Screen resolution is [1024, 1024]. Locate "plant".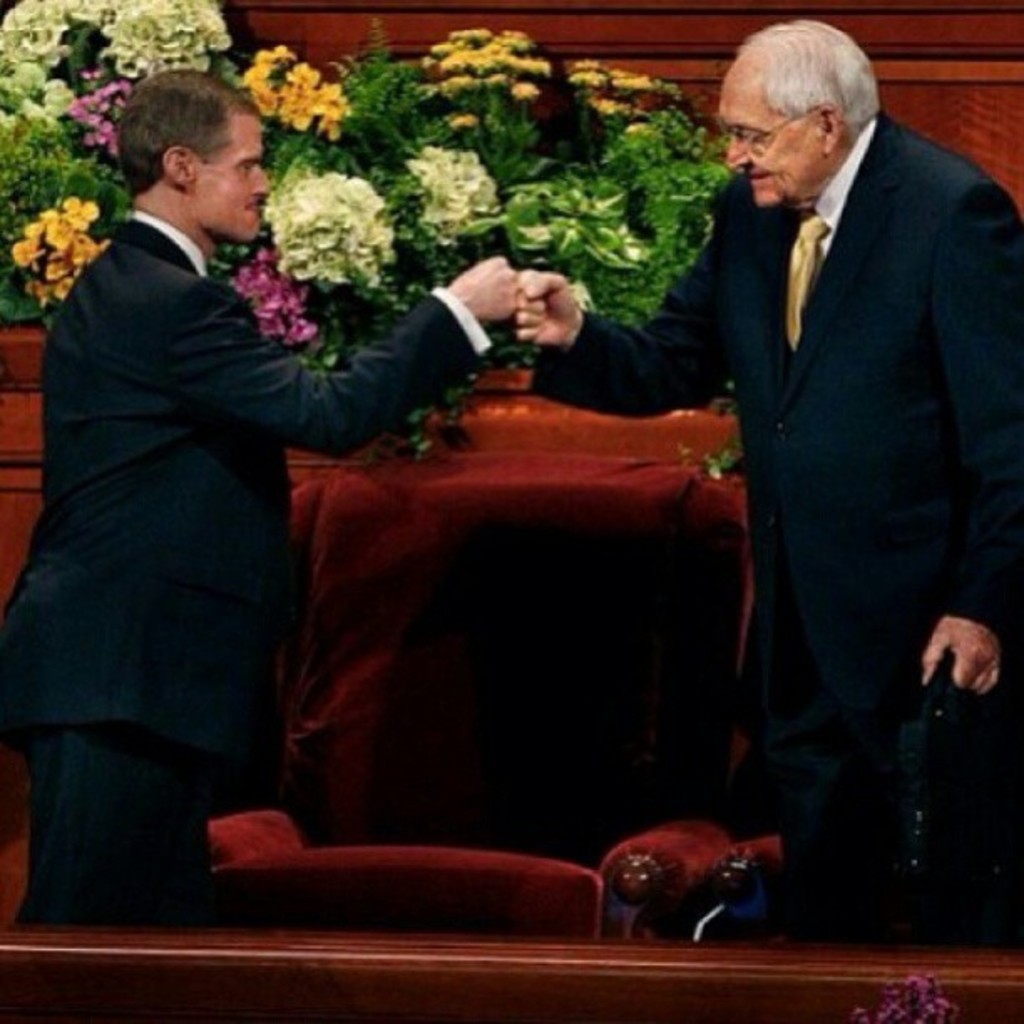
[x1=0, y1=0, x2=228, y2=335].
